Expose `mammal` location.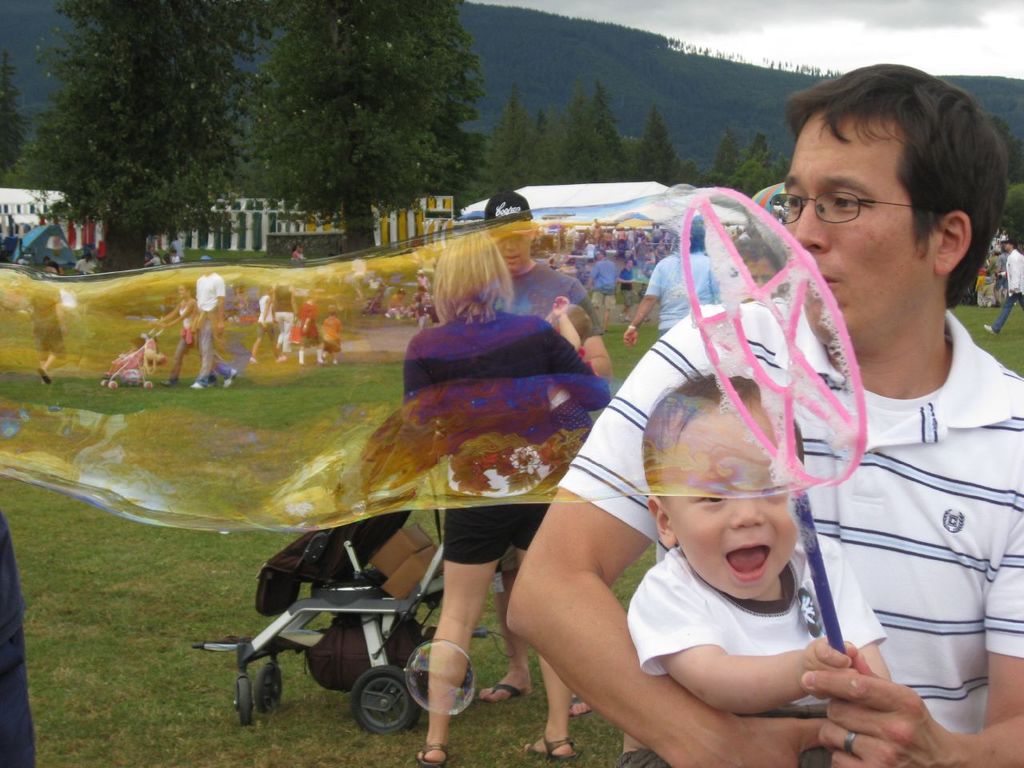
Exposed at bbox=[499, 58, 1023, 767].
